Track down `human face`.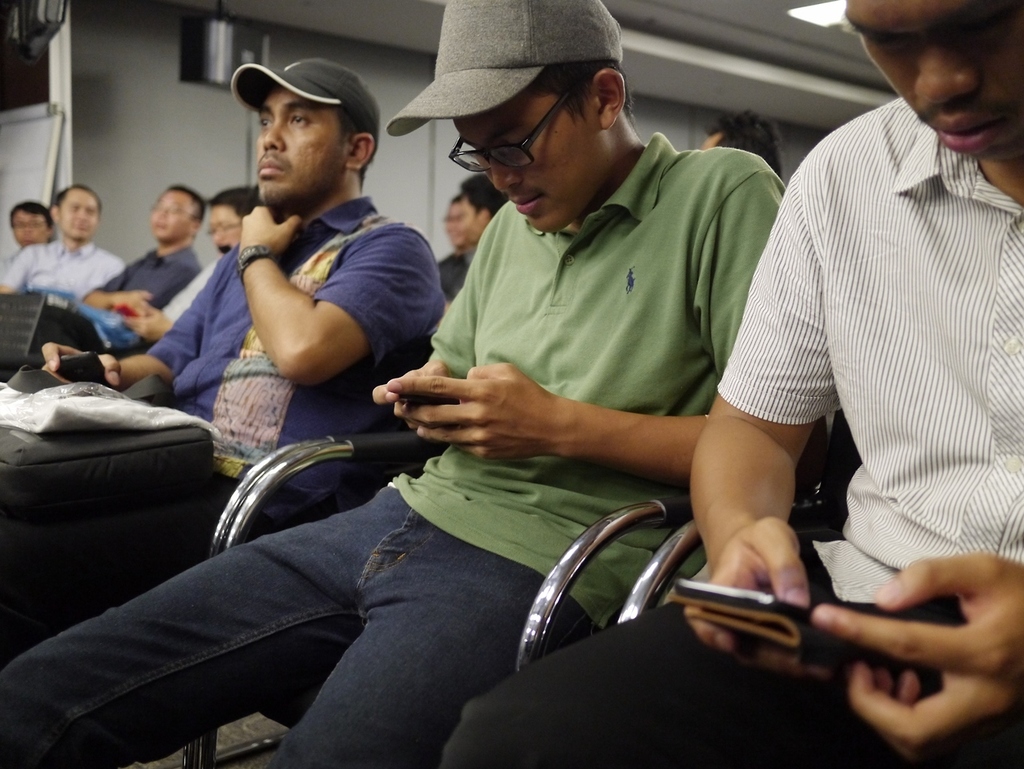
Tracked to 455, 91, 590, 234.
